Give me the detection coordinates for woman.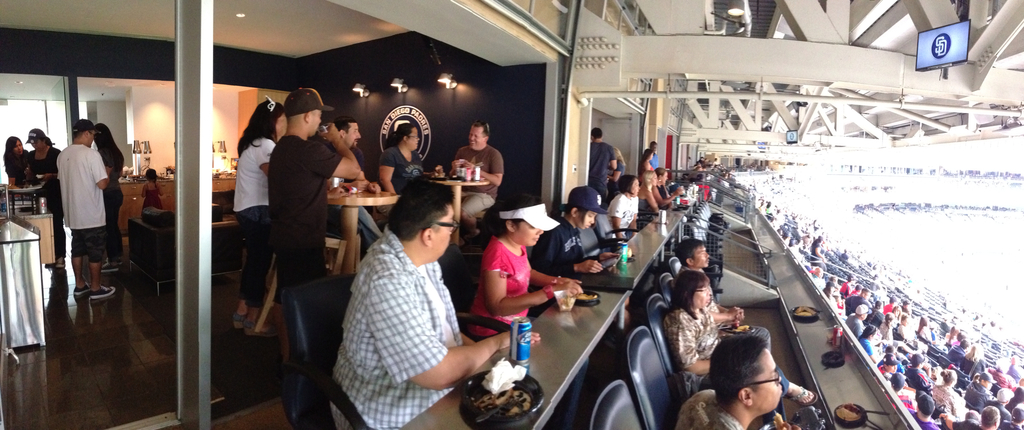
x1=892 y1=311 x2=910 y2=340.
